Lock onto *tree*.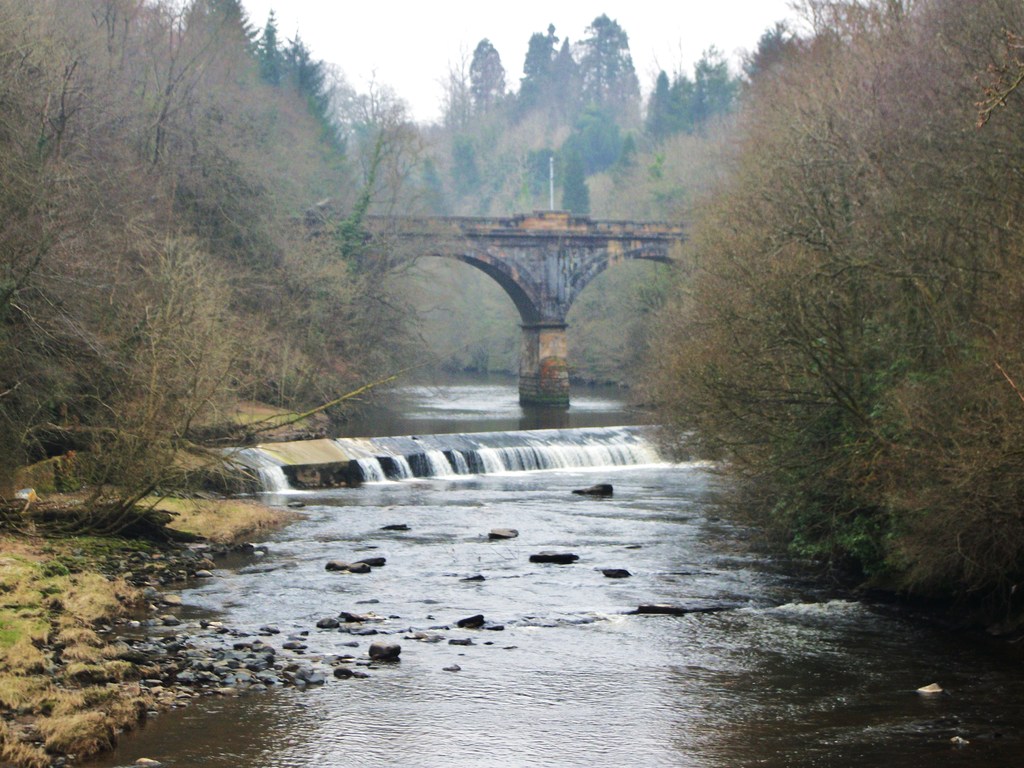
Locked: {"left": 670, "top": 0, "right": 1023, "bottom": 599}.
